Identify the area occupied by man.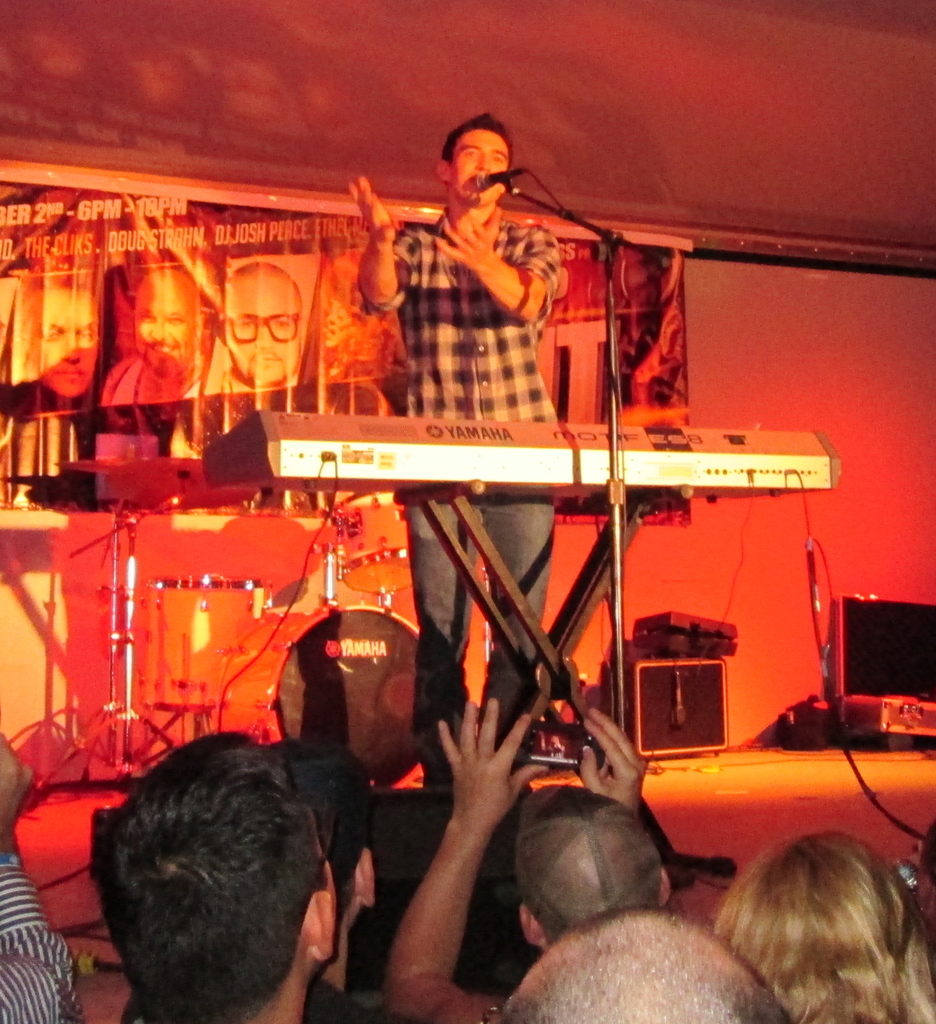
Area: bbox(341, 98, 678, 754).
